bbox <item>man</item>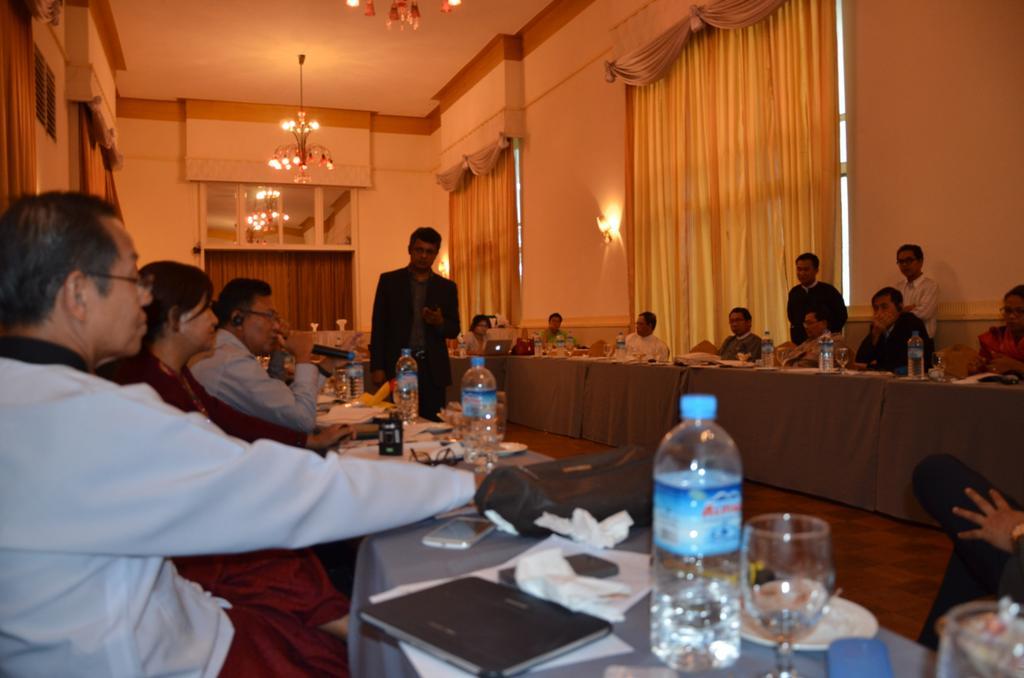
{"left": 916, "top": 456, "right": 1023, "bottom": 654}
